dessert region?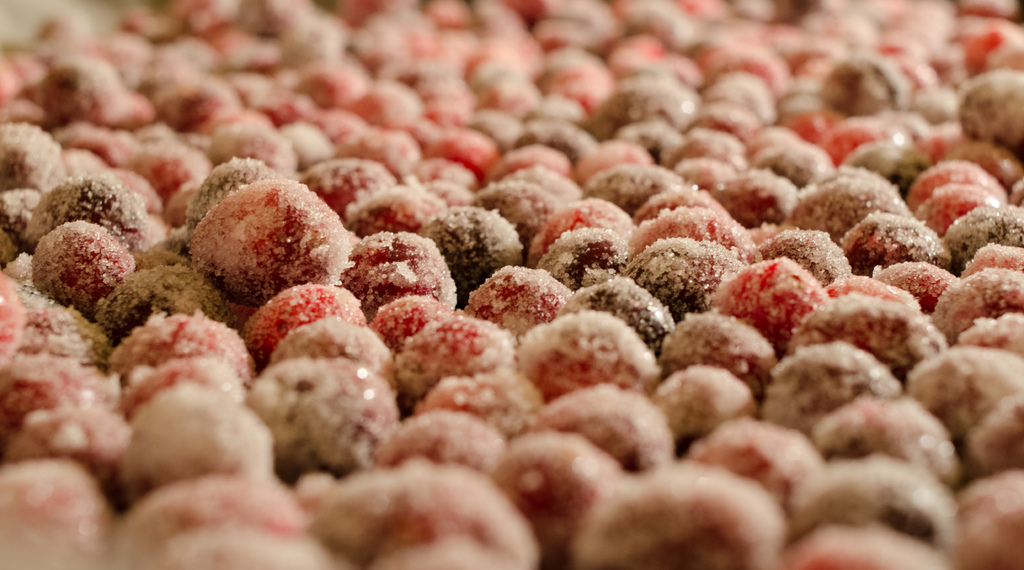
locate(917, 351, 1013, 440)
